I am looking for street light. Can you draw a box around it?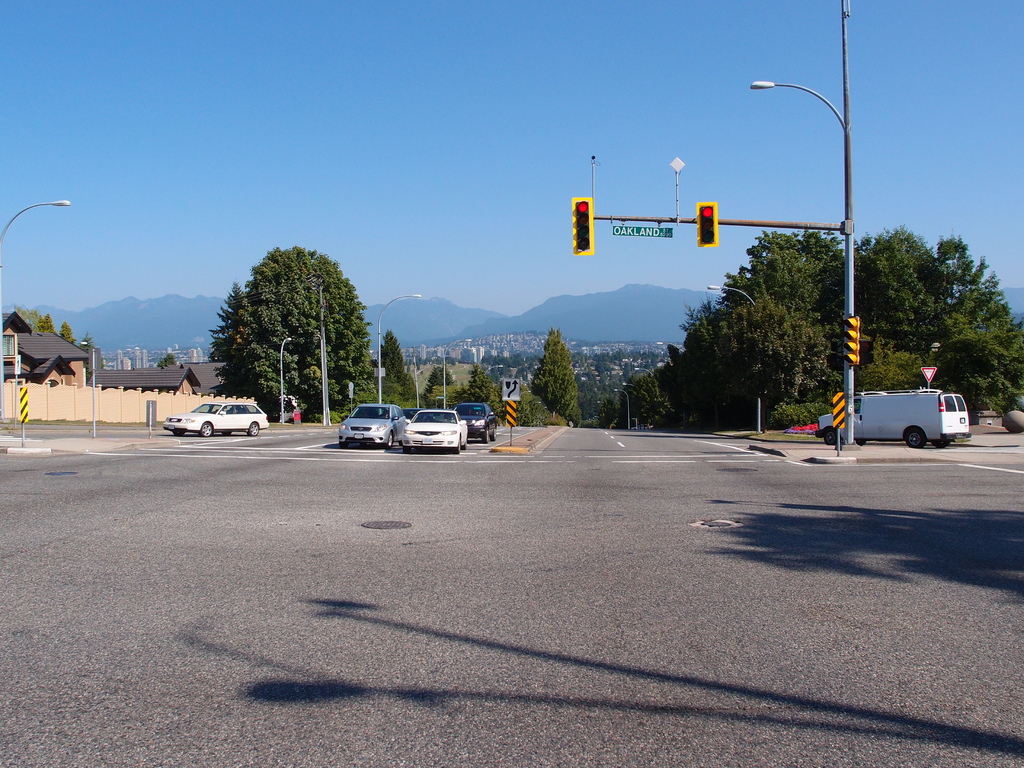
Sure, the bounding box is {"left": 611, "top": 388, "right": 630, "bottom": 428}.
